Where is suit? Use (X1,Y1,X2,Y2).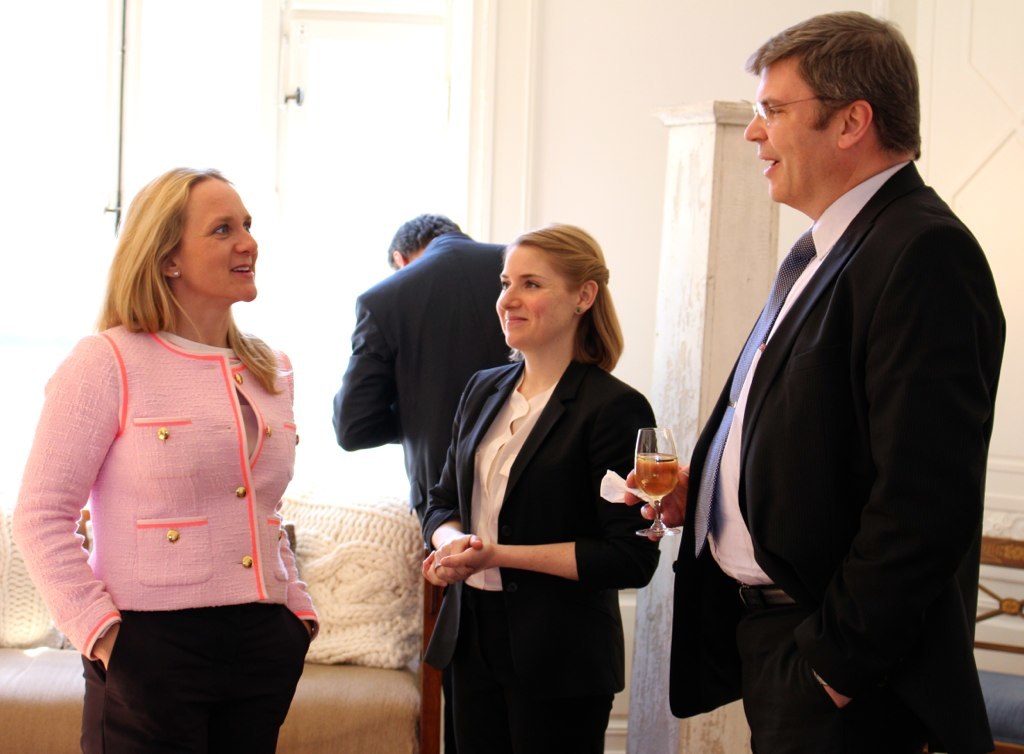
(663,154,1013,753).
